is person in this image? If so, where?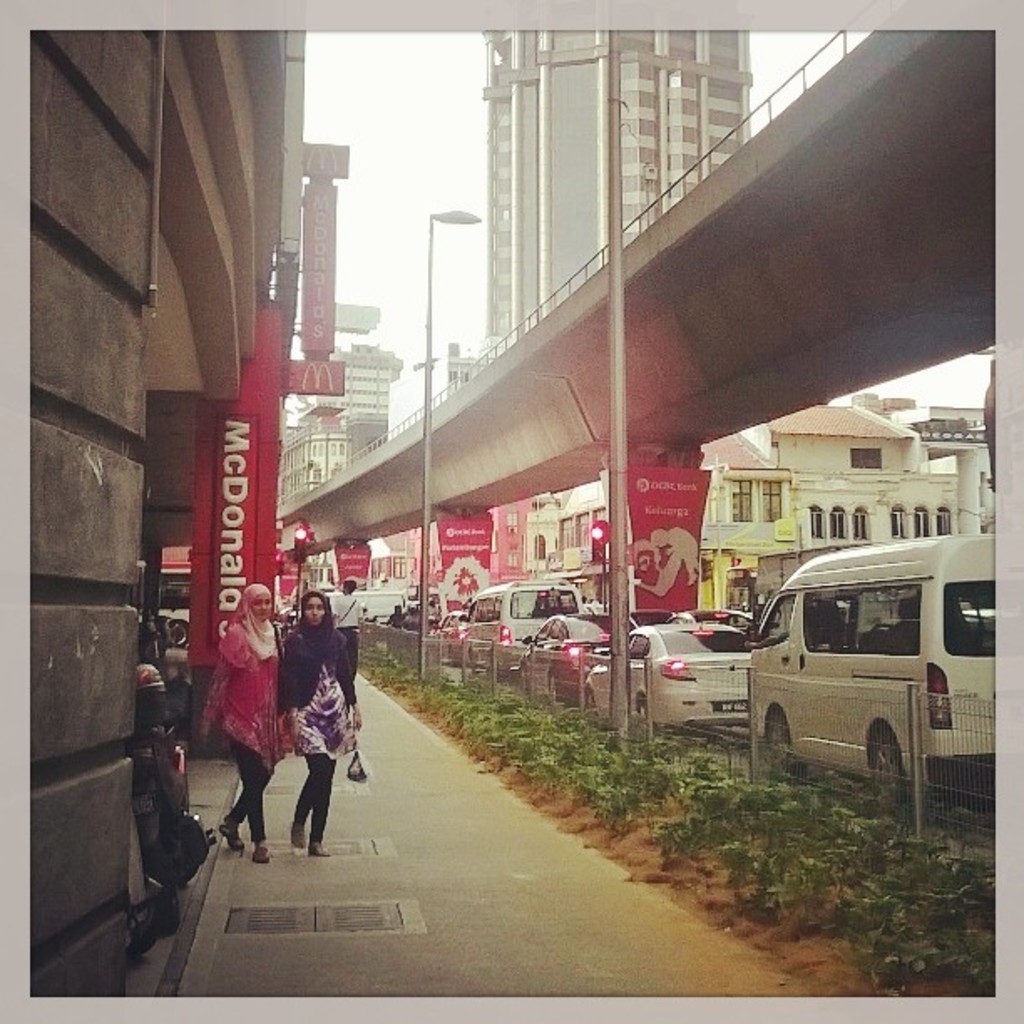
Yes, at crop(390, 602, 403, 621).
